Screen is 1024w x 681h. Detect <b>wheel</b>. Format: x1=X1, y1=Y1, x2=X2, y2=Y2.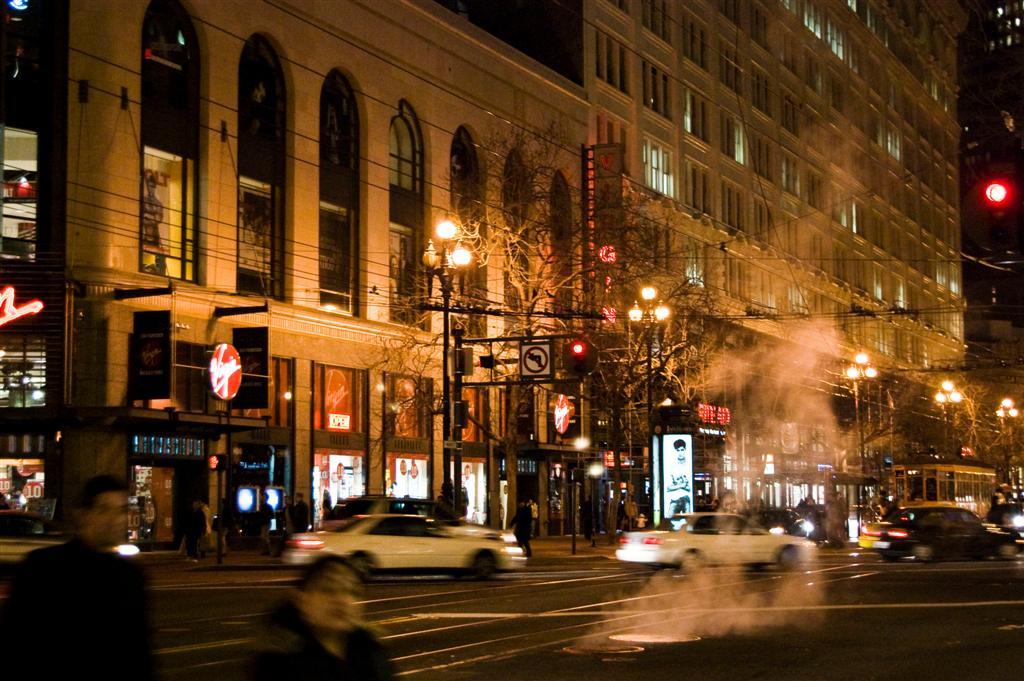
x1=775, y1=546, x2=796, y2=571.
